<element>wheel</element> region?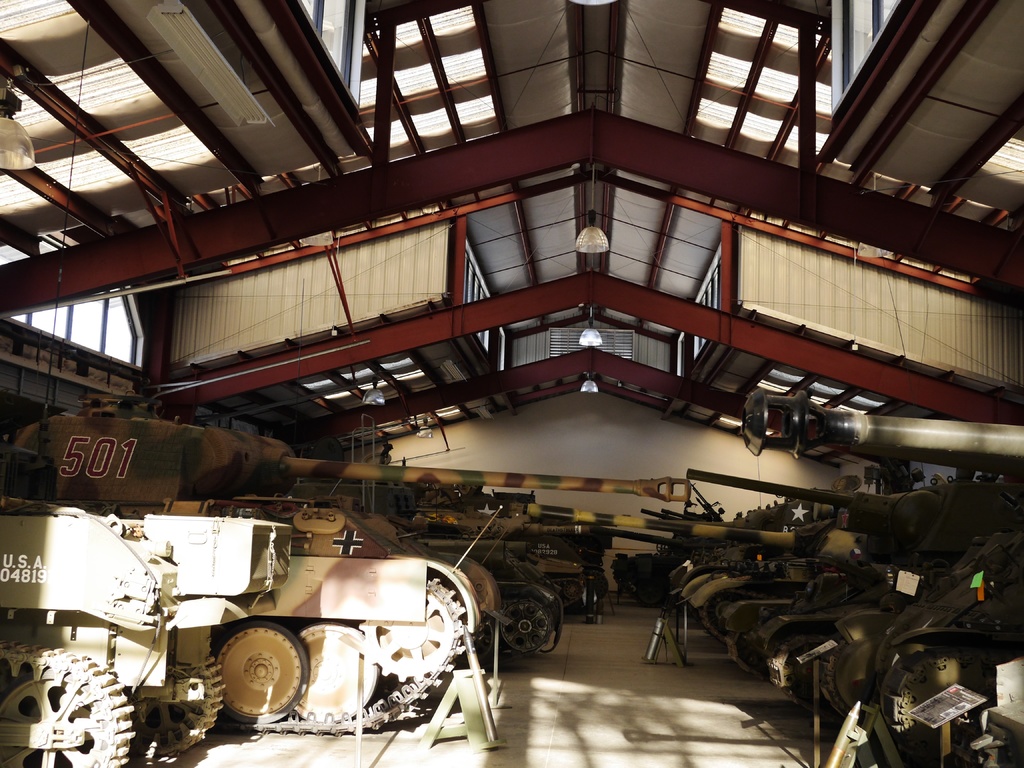
bbox(501, 602, 547, 653)
